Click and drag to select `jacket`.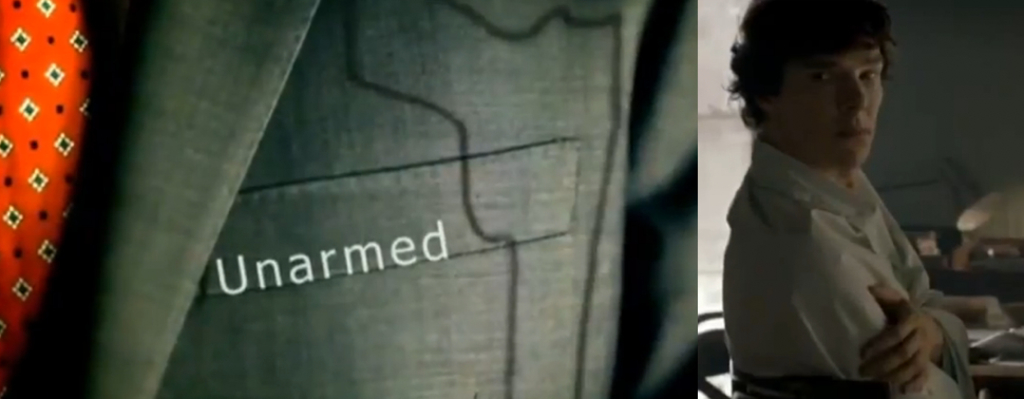
Selection: 16 0 755 398.
